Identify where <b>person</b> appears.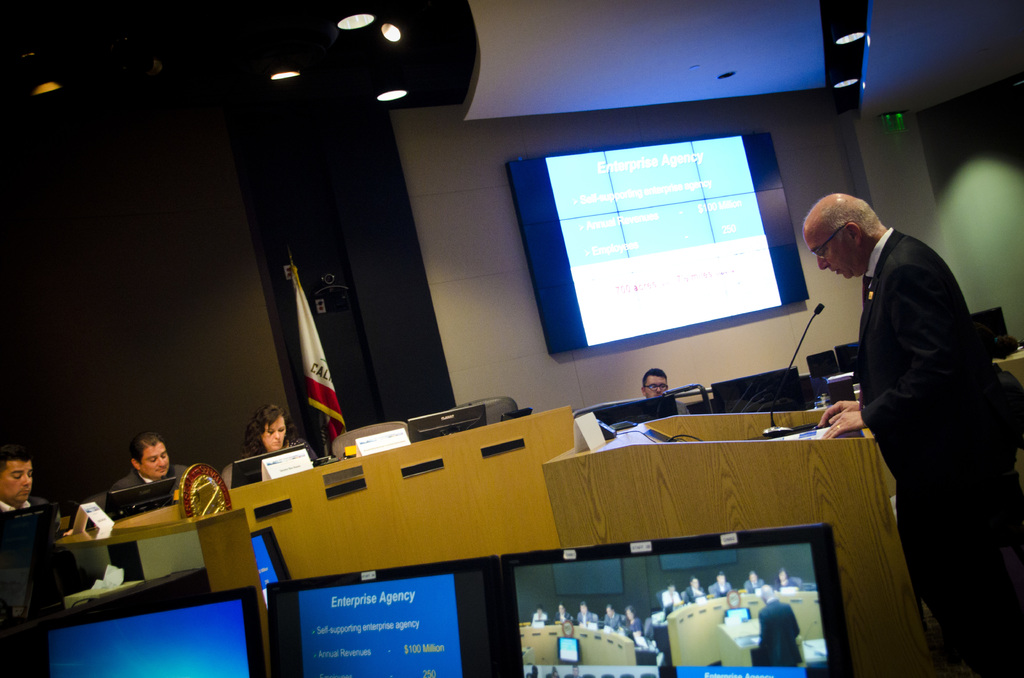
Appears at x1=749, y1=567, x2=763, y2=592.
